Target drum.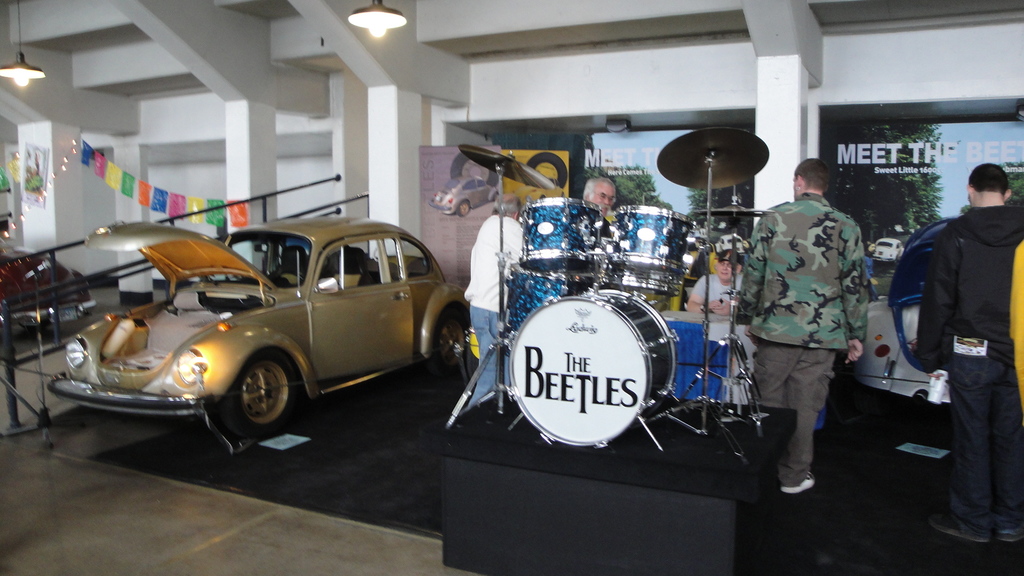
Target region: bbox=(486, 257, 695, 429).
